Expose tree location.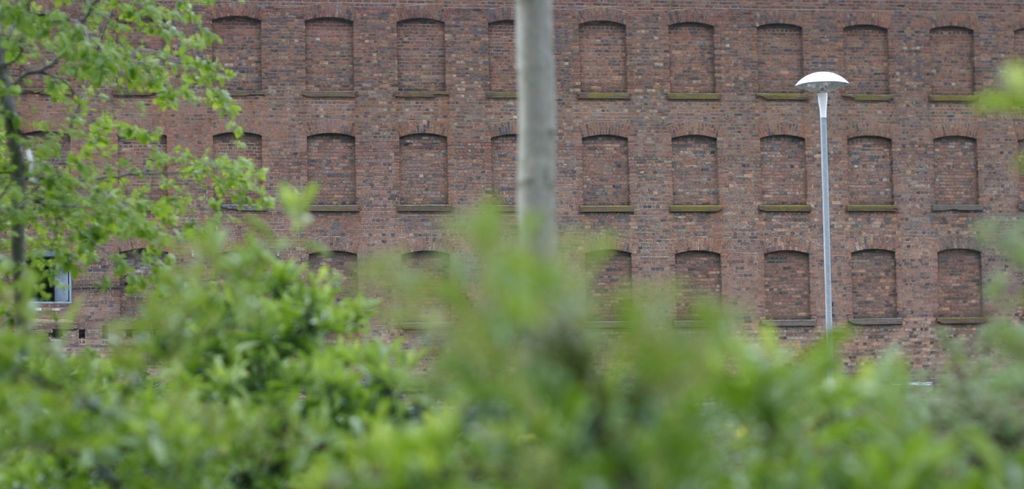
Exposed at locate(18, 27, 311, 351).
